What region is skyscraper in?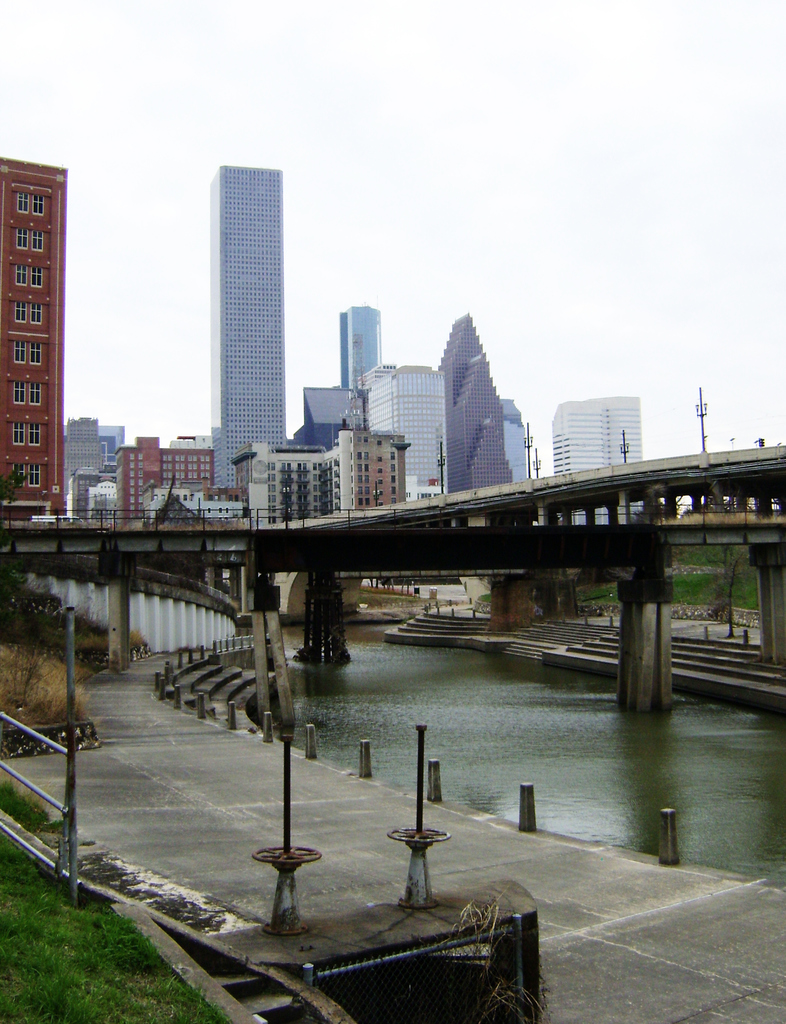
<box>229,433,361,534</box>.
